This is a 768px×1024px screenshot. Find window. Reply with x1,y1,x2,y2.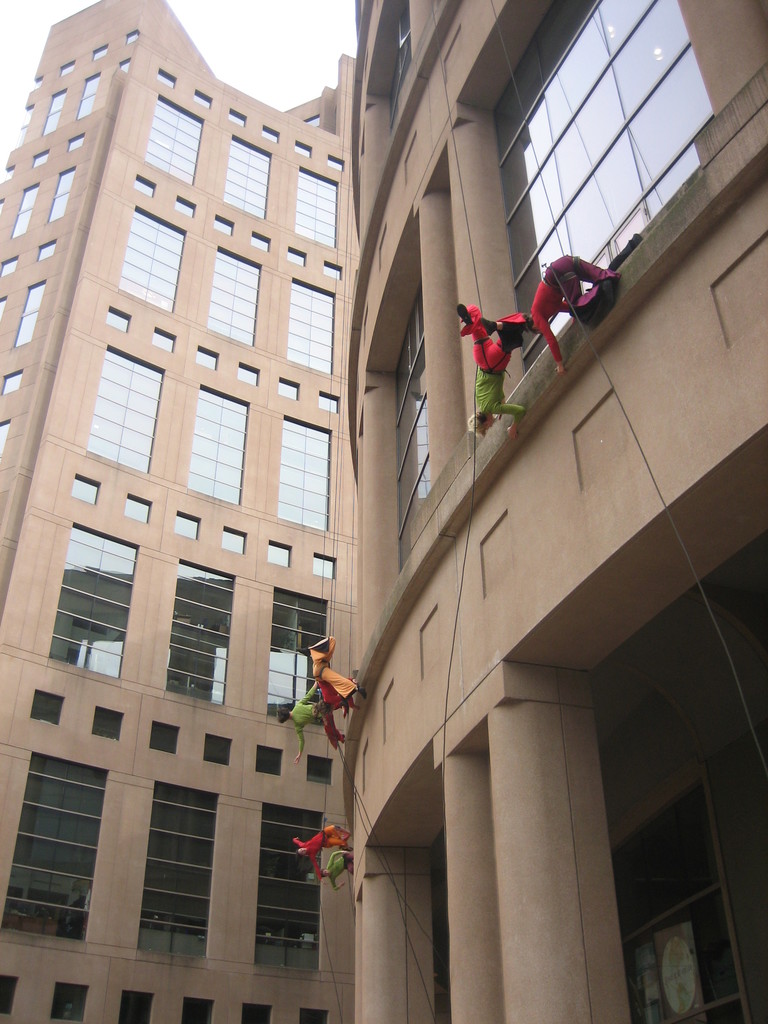
138,781,223,967.
